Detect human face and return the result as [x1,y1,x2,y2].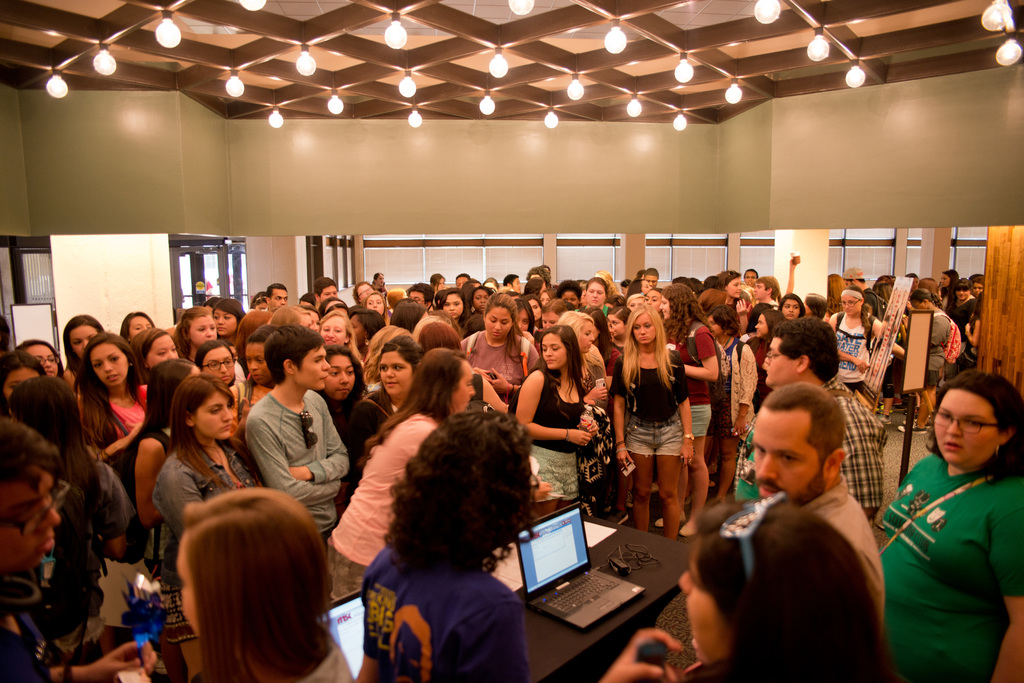
[483,301,507,335].
